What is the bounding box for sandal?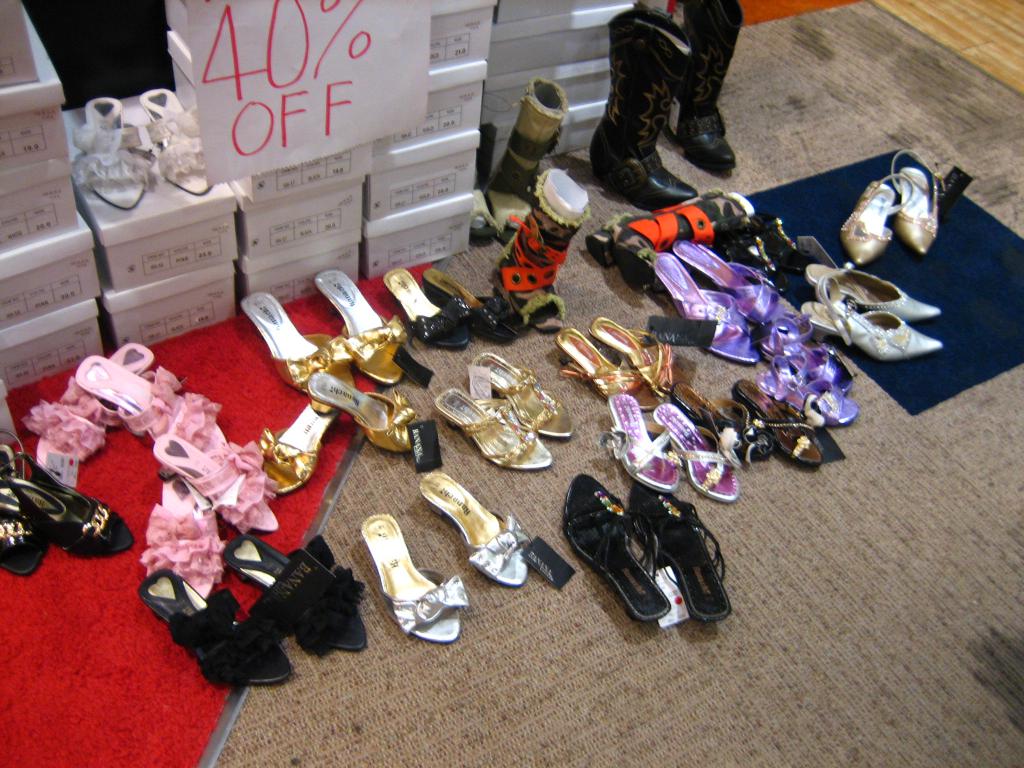
(left=762, top=352, right=851, bottom=426).
